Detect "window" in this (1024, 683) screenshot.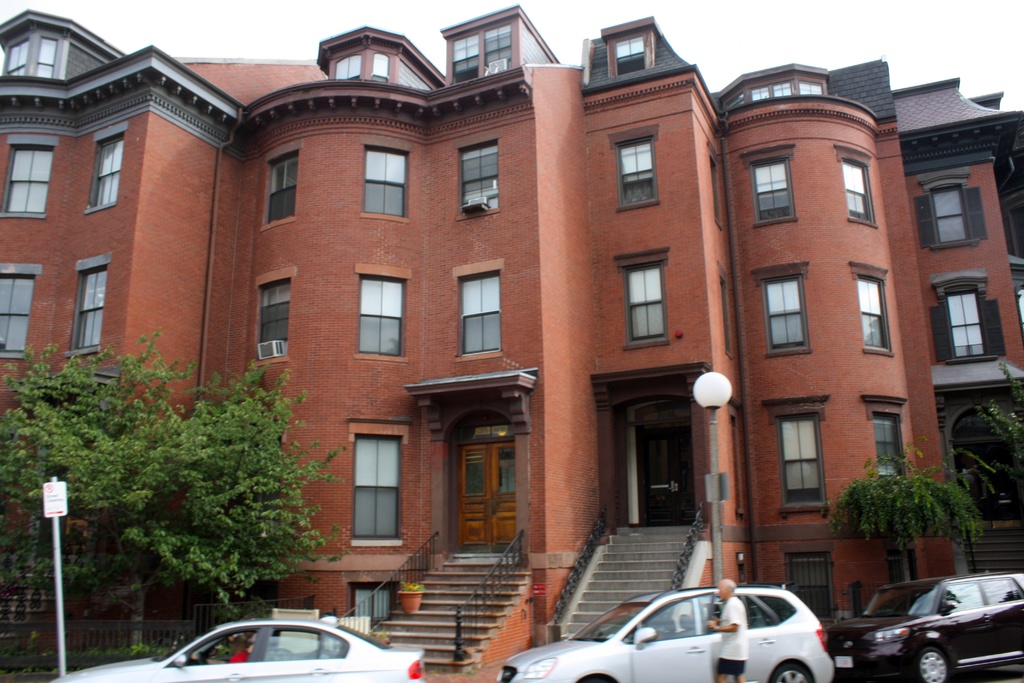
Detection: bbox=(621, 138, 650, 202).
